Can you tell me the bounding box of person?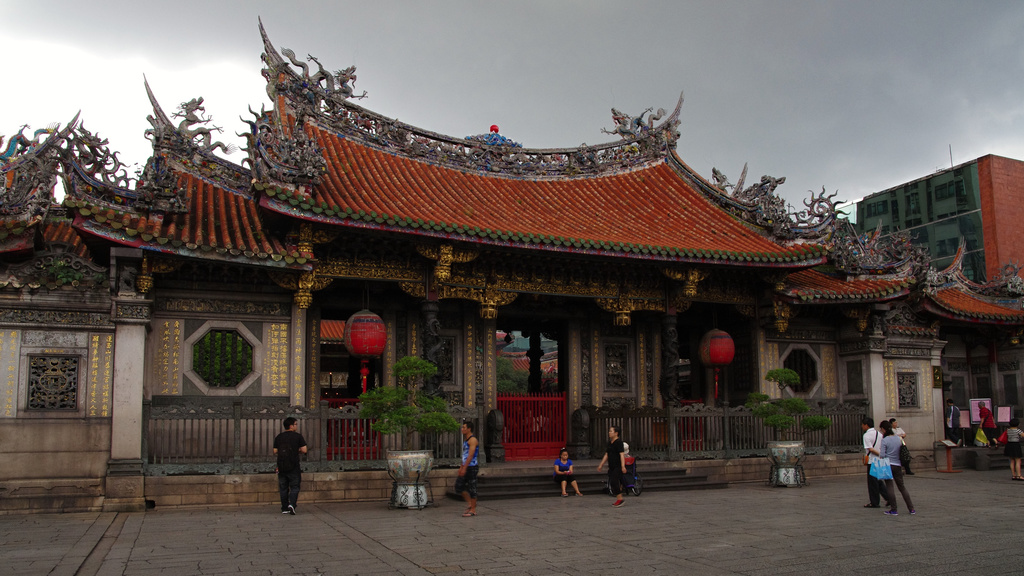
region(945, 400, 966, 445).
